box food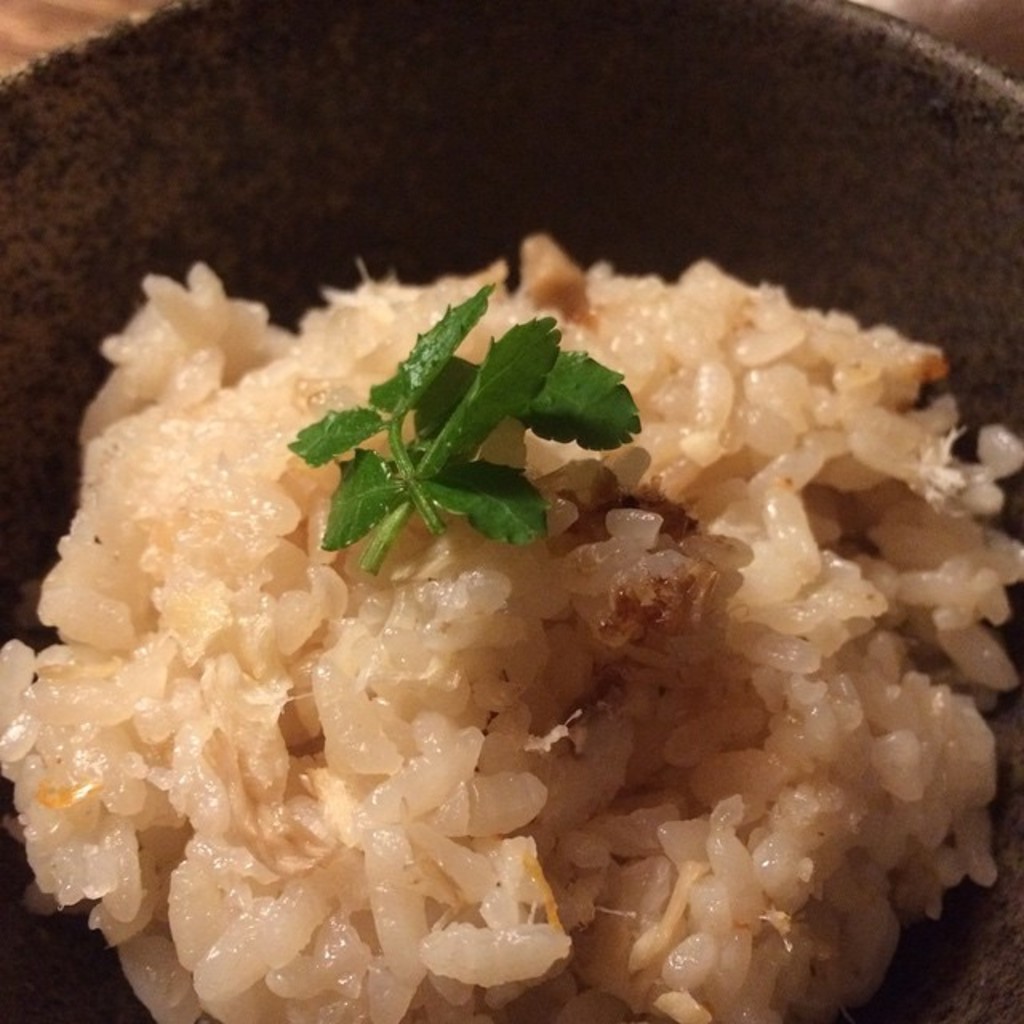
(0,237,1022,1022)
